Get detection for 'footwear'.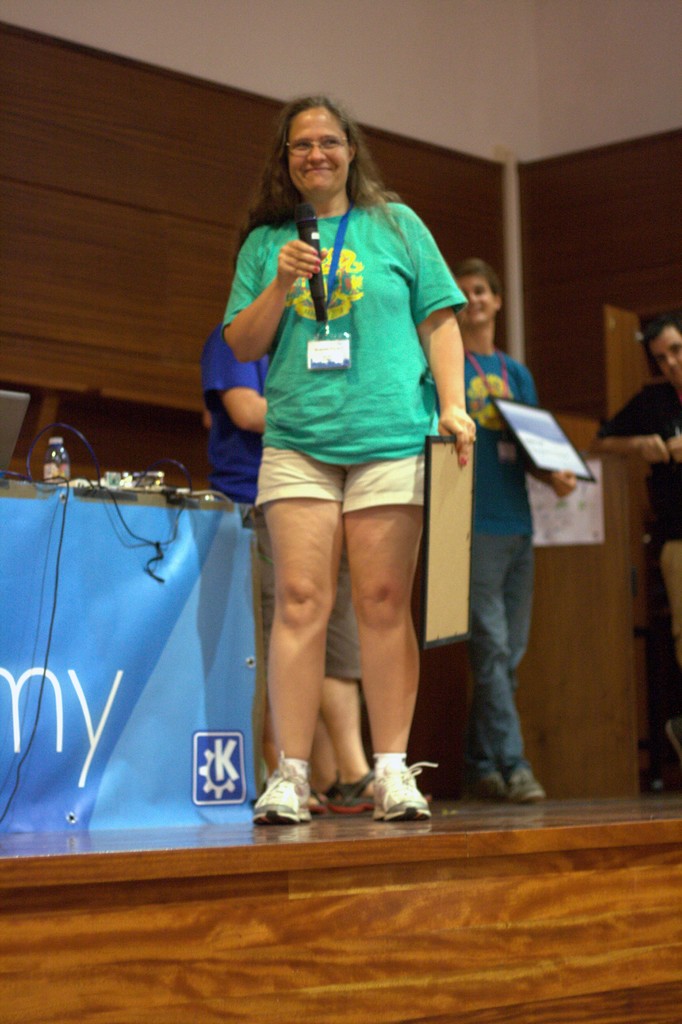
Detection: 249,755,333,830.
